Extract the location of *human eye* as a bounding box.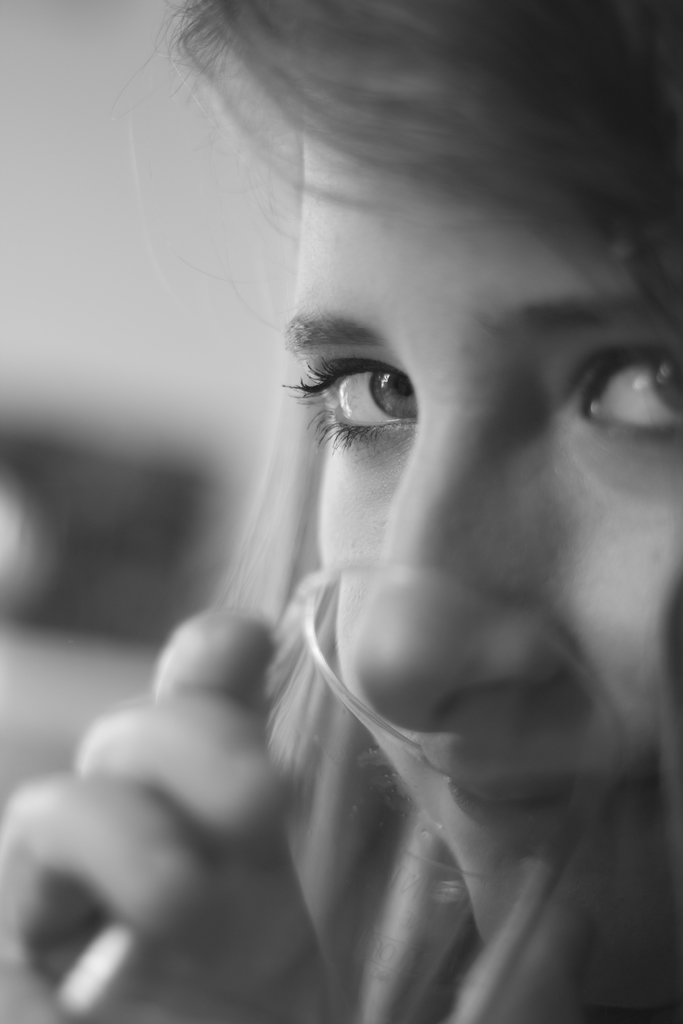
region(281, 350, 418, 449).
